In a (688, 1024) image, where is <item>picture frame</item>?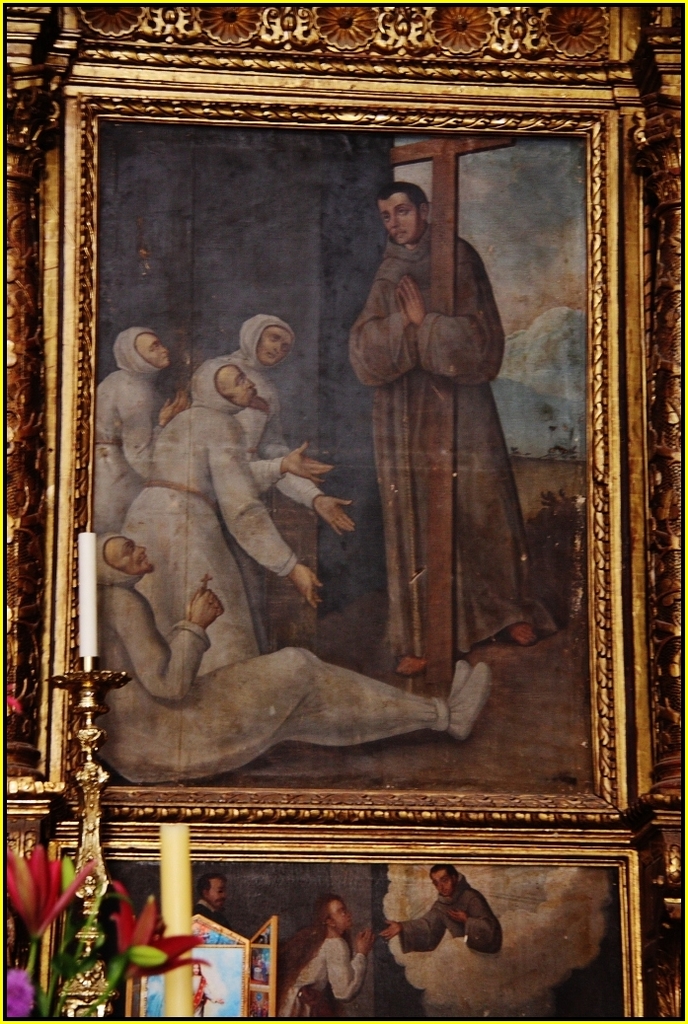
[left=58, top=92, right=626, bottom=815].
